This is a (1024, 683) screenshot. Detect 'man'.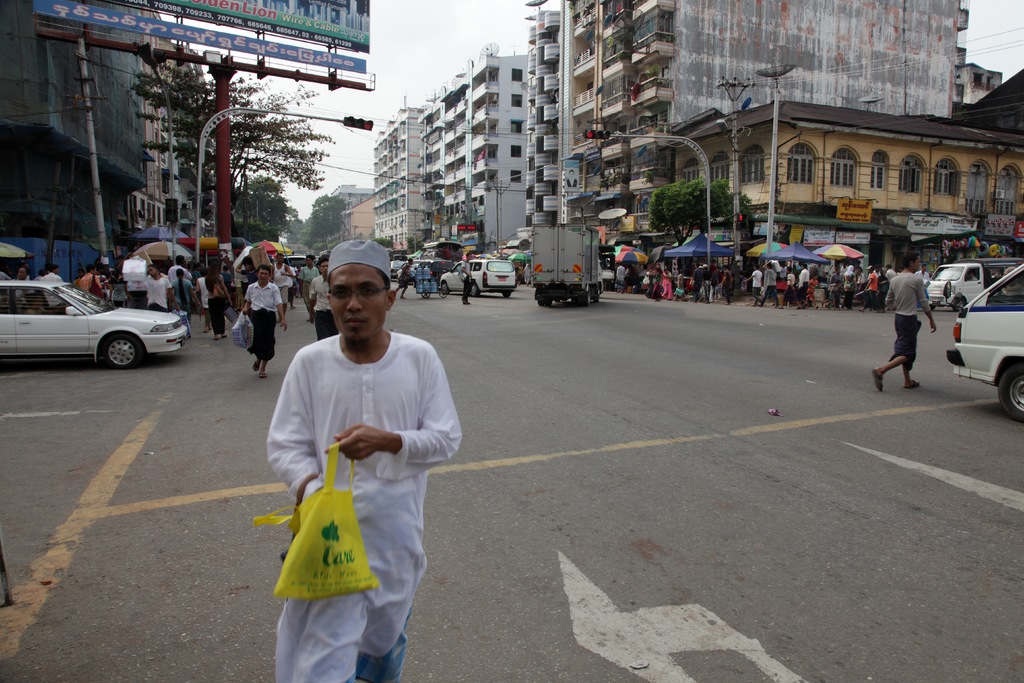
<region>20, 261, 29, 268</region>.
